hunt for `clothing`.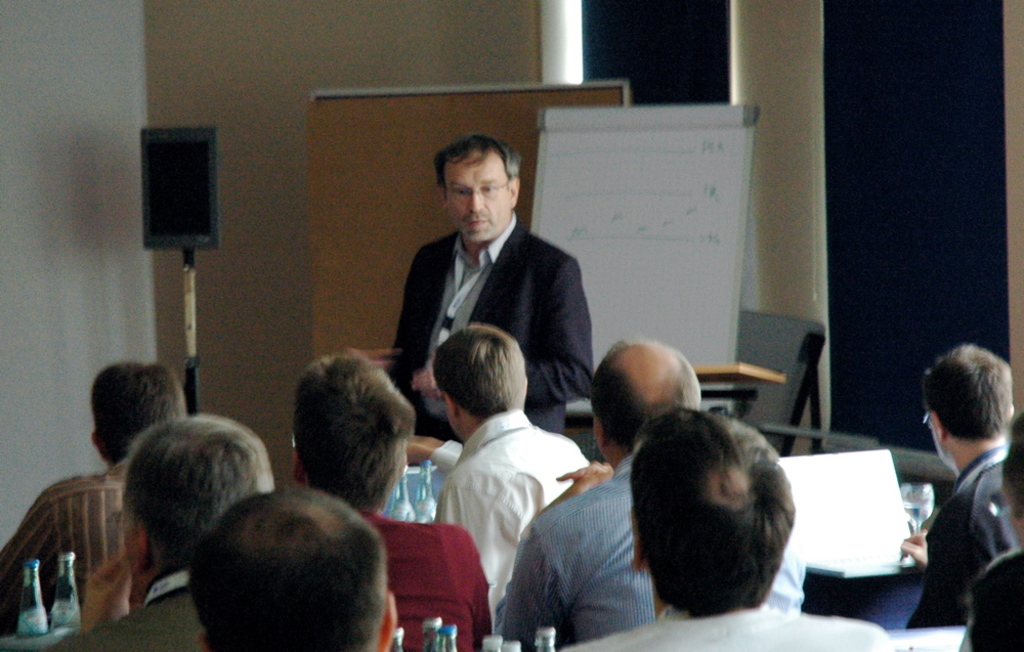
Hunted down at region(0, 462, 130, 613).
